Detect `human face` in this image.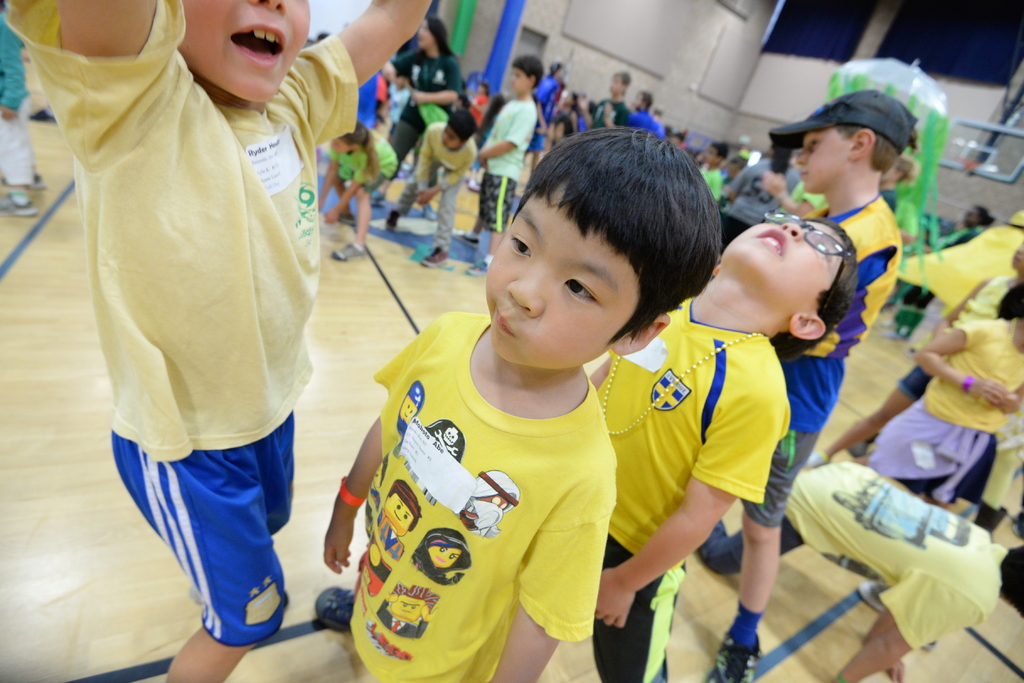
Detection: (left=511, top=69, right=531, bottom=94).
